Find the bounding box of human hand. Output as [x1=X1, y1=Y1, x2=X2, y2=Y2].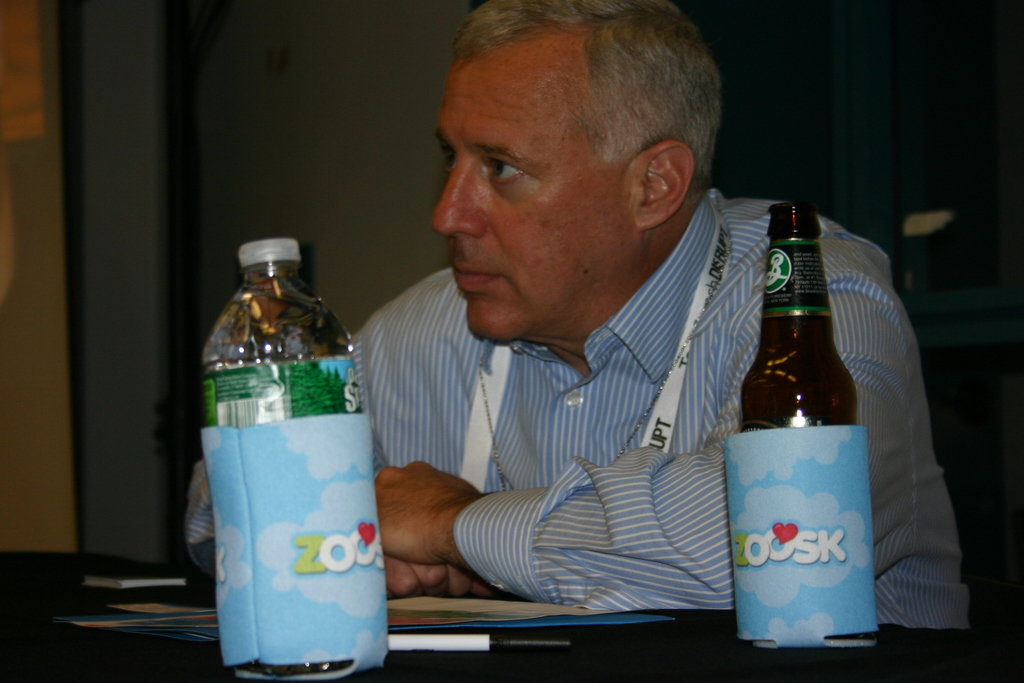
[x1=385, y1=554, x2=505, y2=599].
